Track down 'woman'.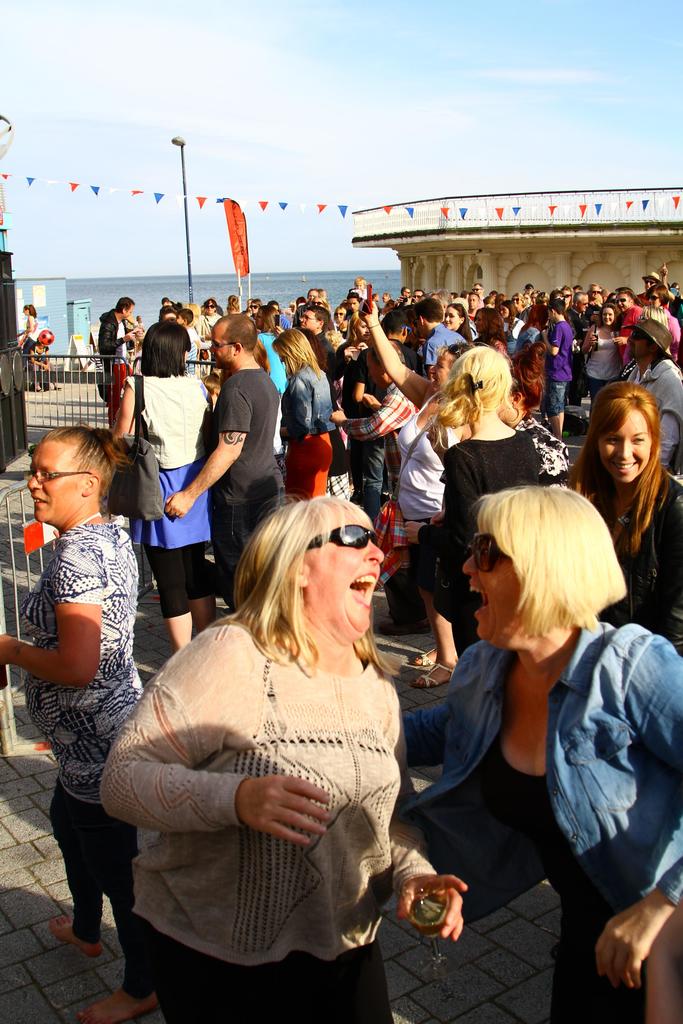
Tracked to <bbox>120, 473, 431, 1023</bbox>.
